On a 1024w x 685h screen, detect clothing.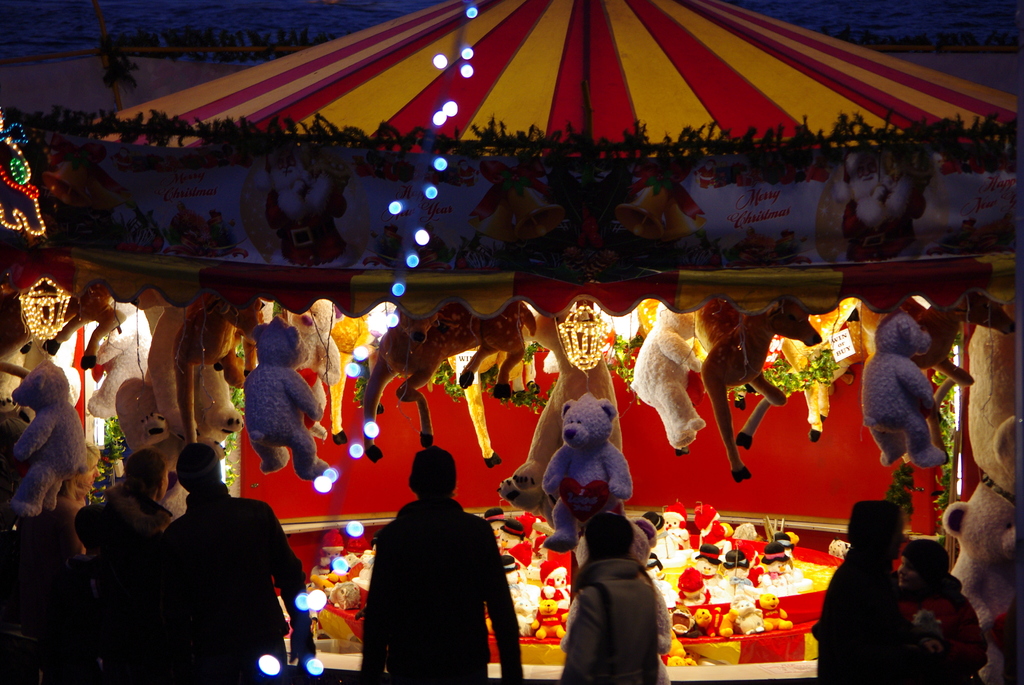
<box>166,480,310,684</box>.
